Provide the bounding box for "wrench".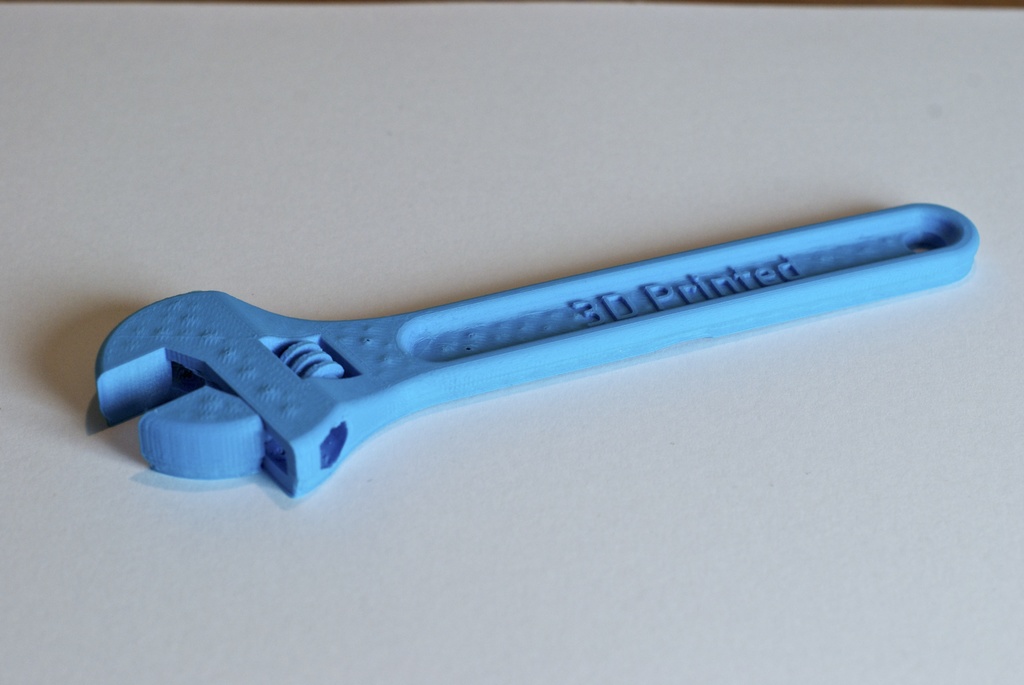
(95, 218, 978, 514).
